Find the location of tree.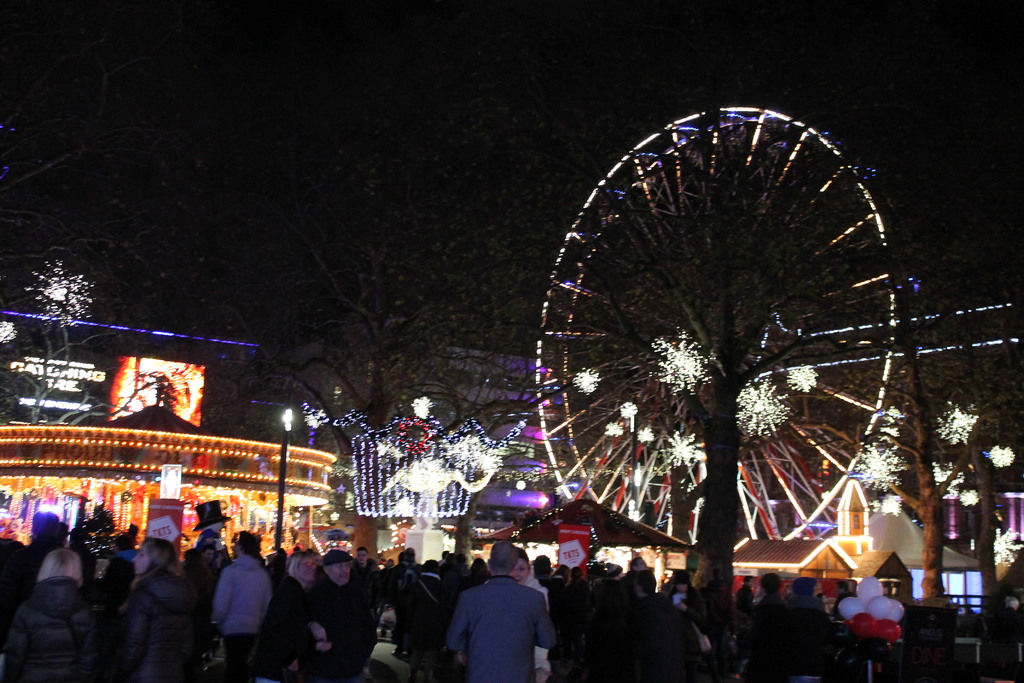
Location: locate(282, 248, 554, 542).
